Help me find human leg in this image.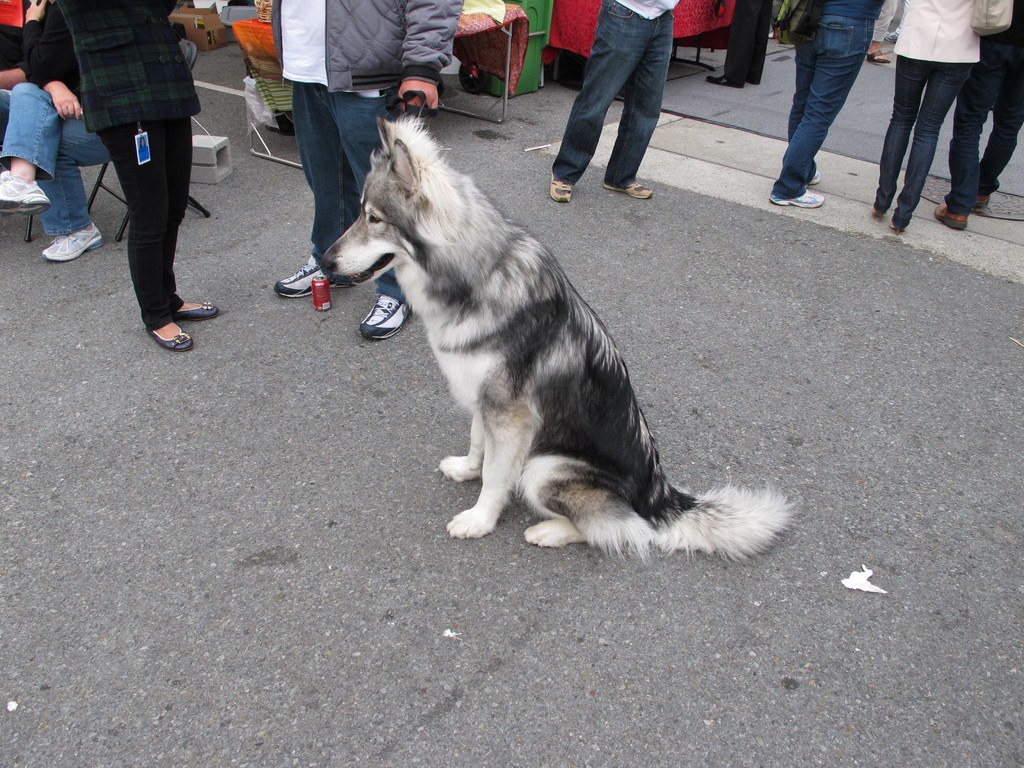
Found it: box=[770, 3, 880, 211].
